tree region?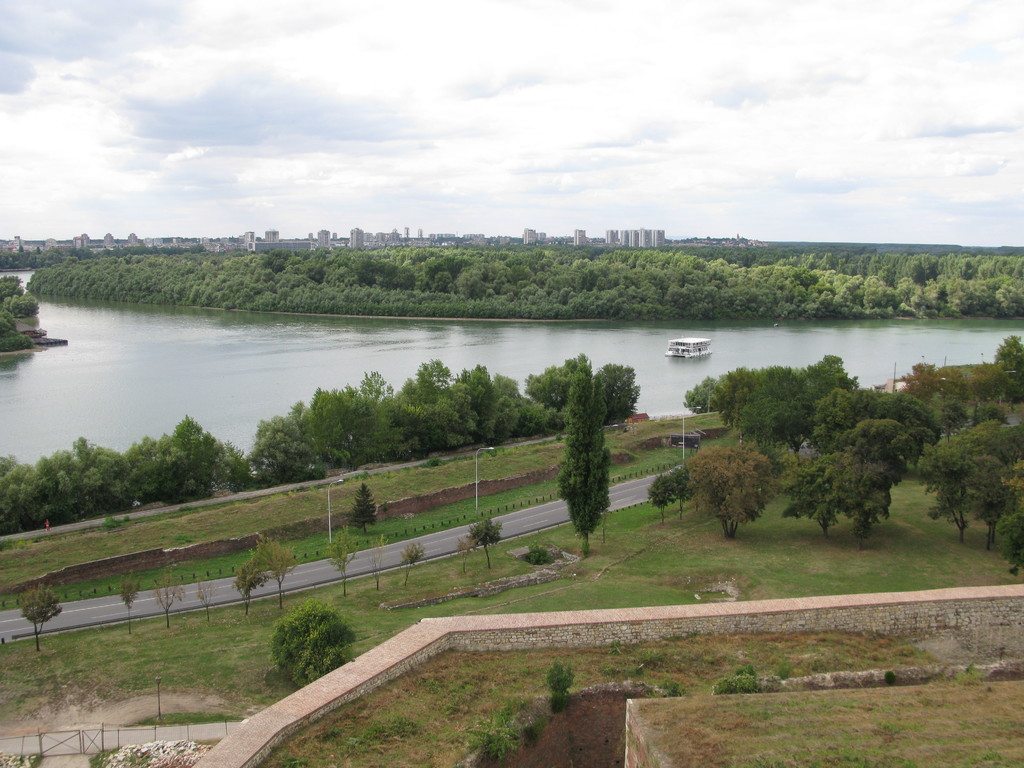
rect(202, 573, 219, 623)
